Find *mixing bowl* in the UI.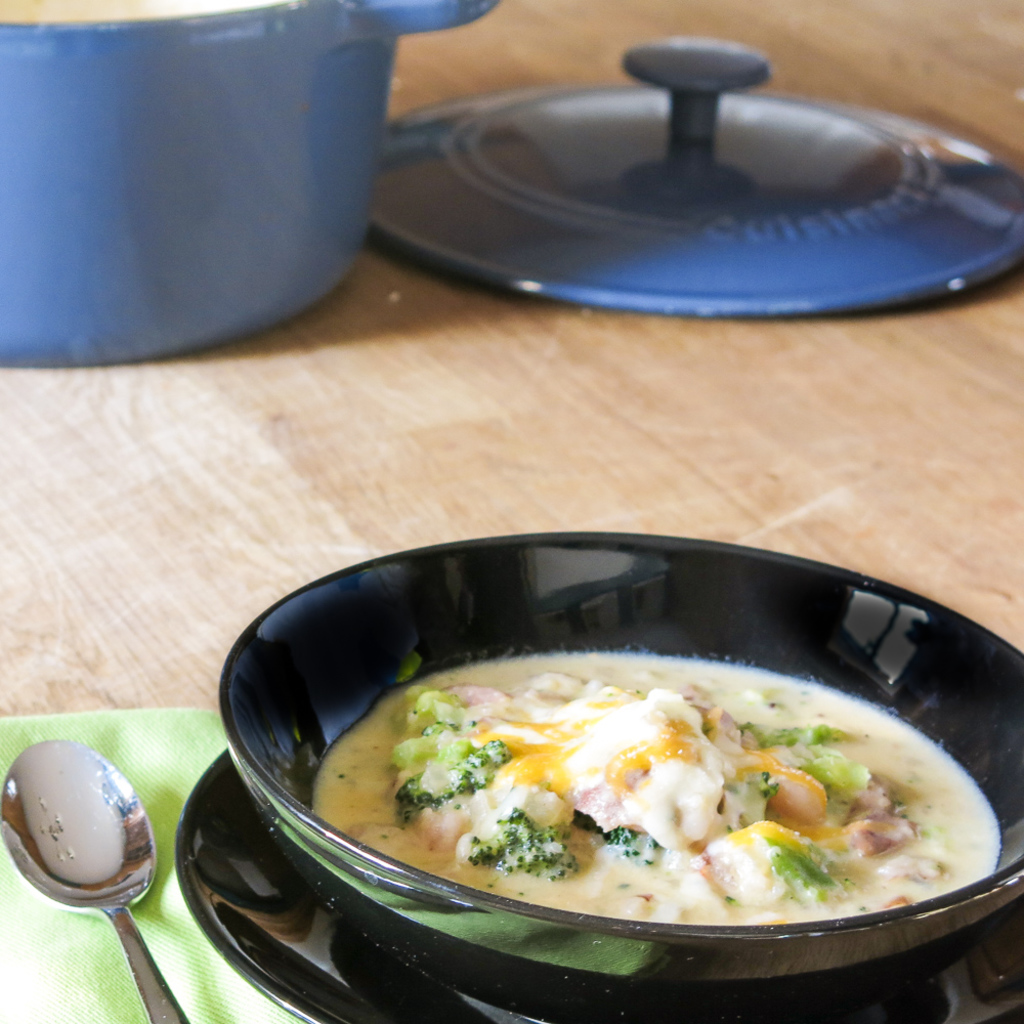
UI element at x1=215 y1=532 x2=1023 y2=1023.
